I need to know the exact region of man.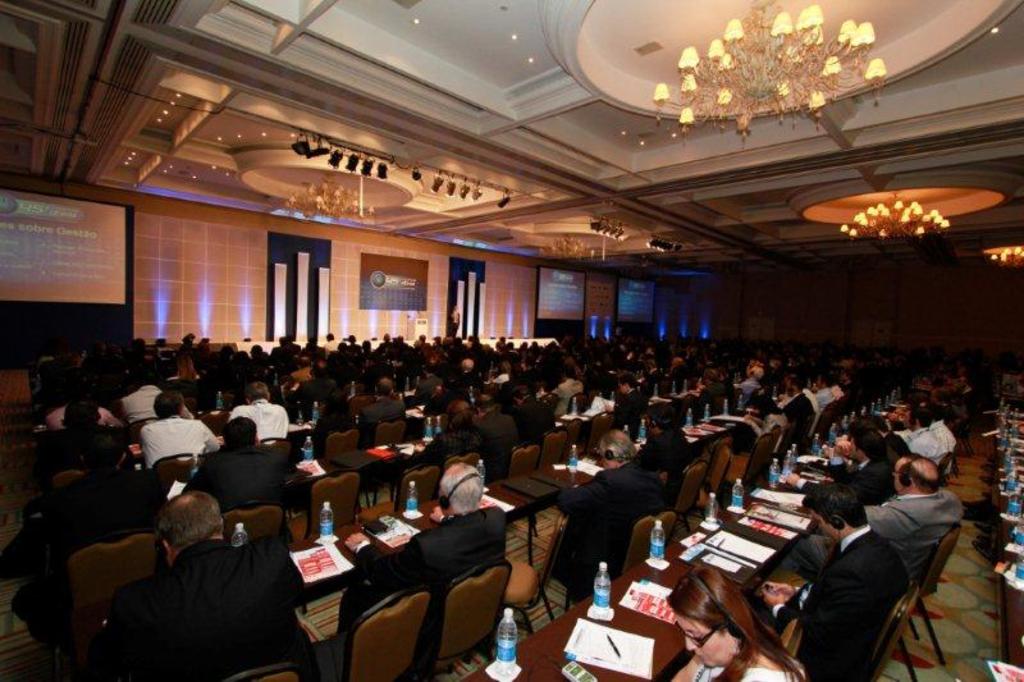
Region: bbox=(182, 420, 298, 521).
